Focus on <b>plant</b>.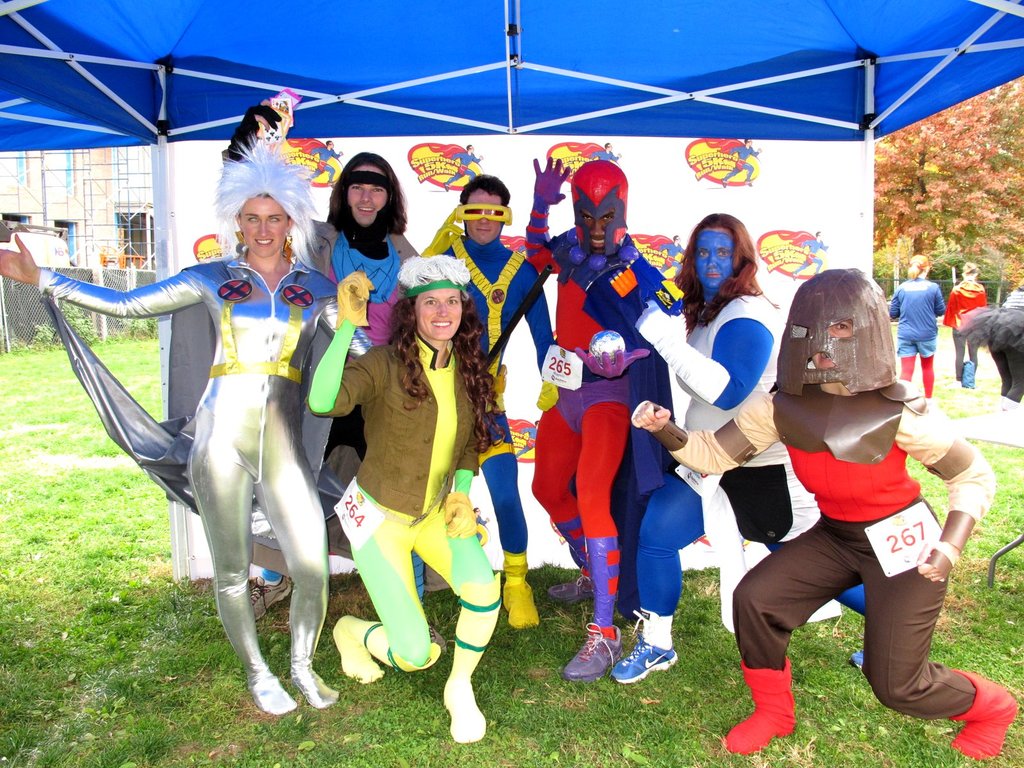
Focused at (left=116, top=315, right=152, bottom=338).
